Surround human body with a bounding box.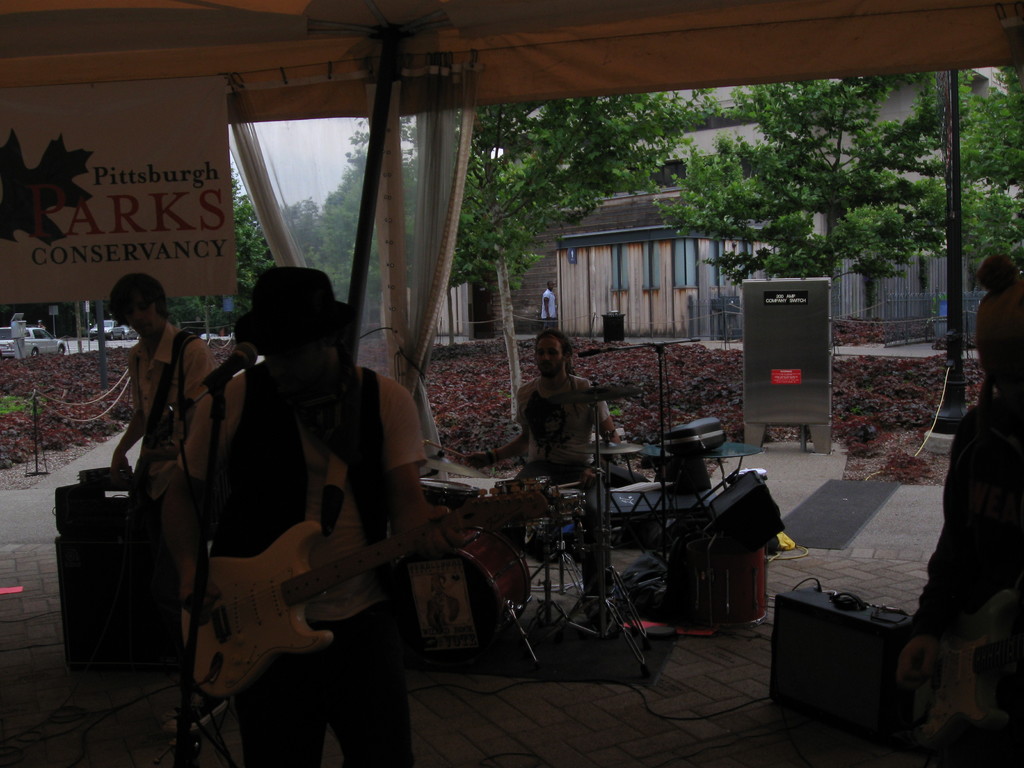
<box>157,360,424,767</box>.
